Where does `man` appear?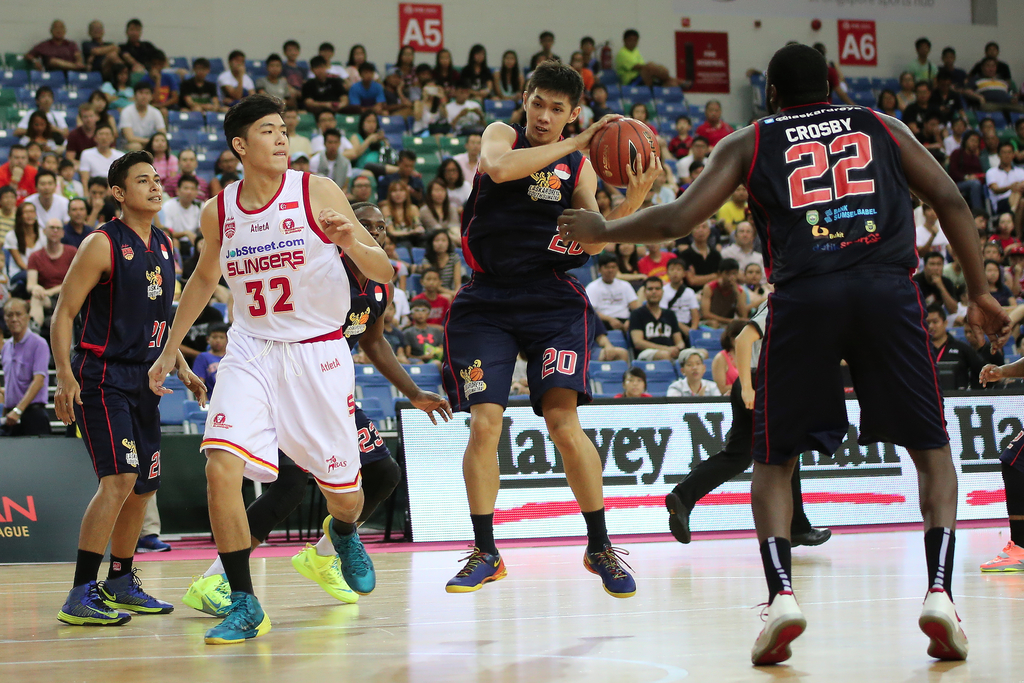
Appears at crop(412, 272, 449, 322).
